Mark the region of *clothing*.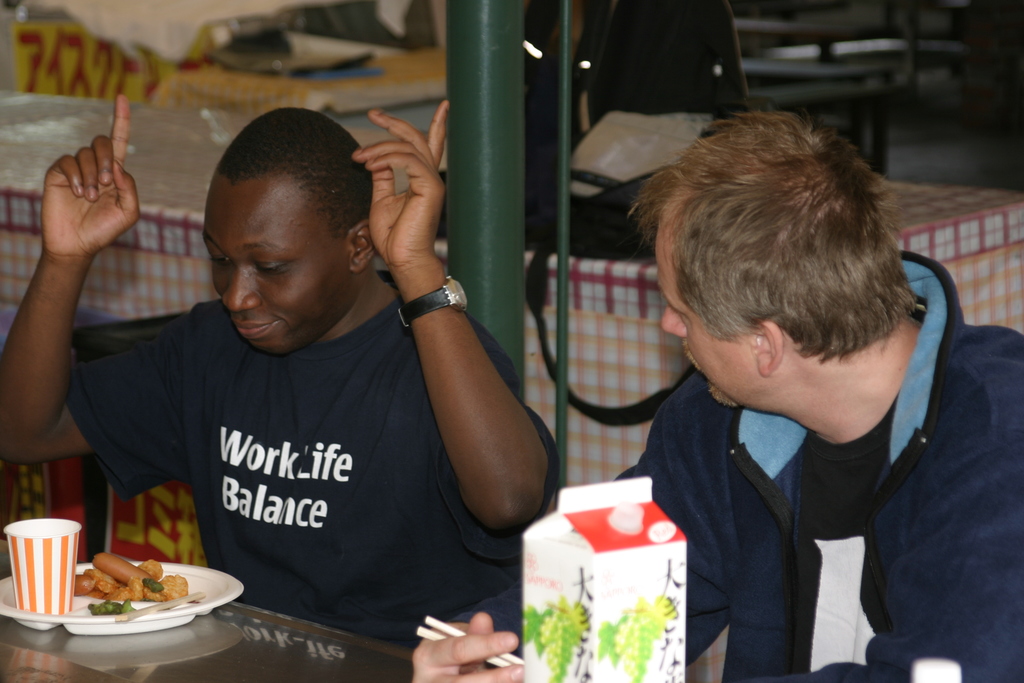
Region: box(80, 220, 472, 636).
